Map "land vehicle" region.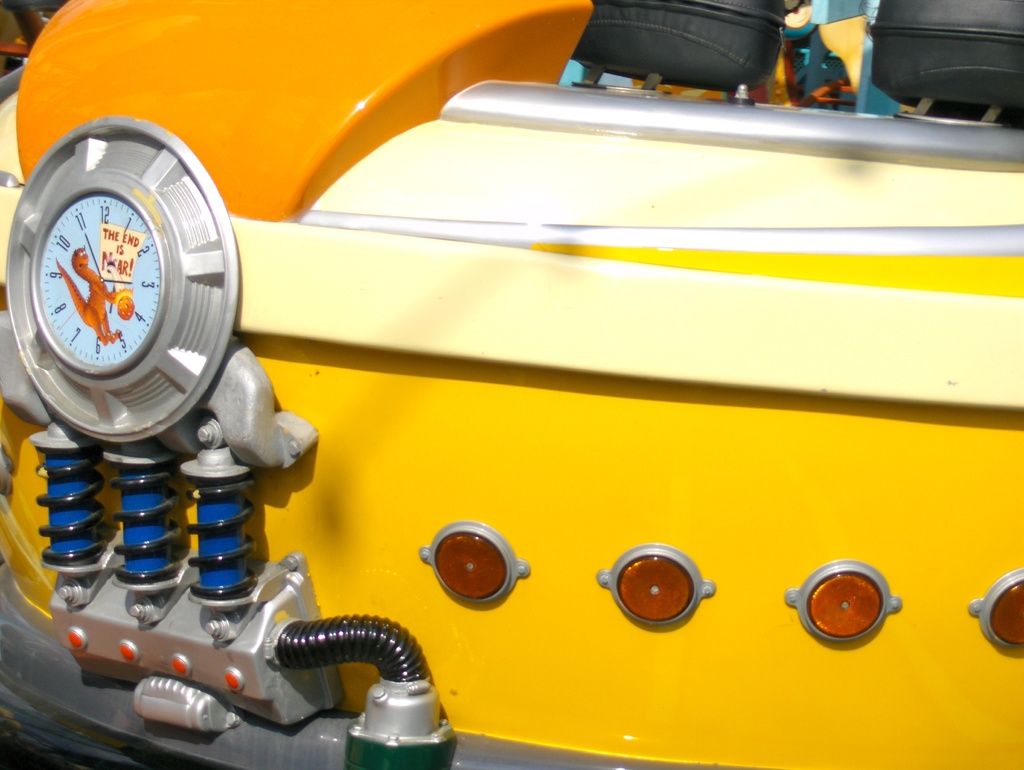
Mapped to locate(71, 46, 1021, 769).
